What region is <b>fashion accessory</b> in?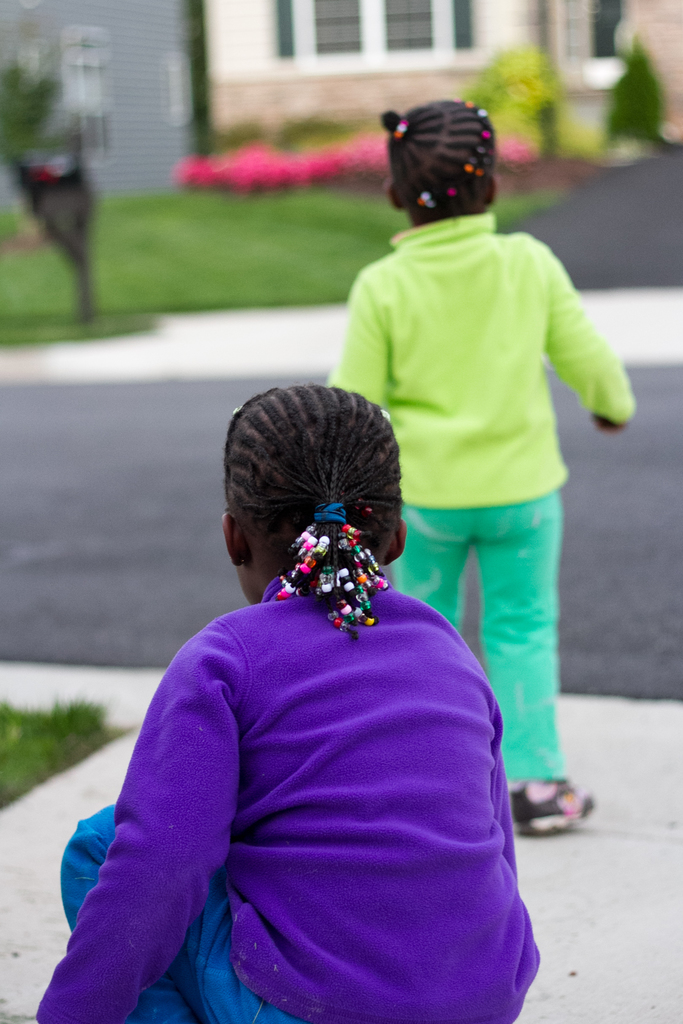
397 116 407 140.
